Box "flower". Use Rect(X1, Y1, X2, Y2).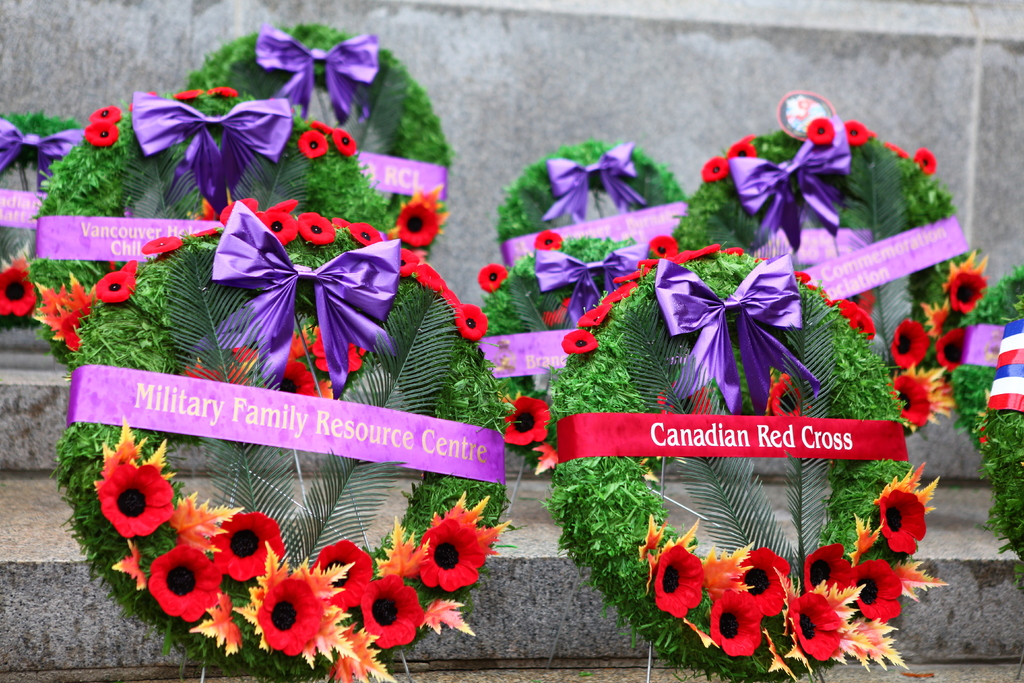
Rect(499, 395, 547, 442).
